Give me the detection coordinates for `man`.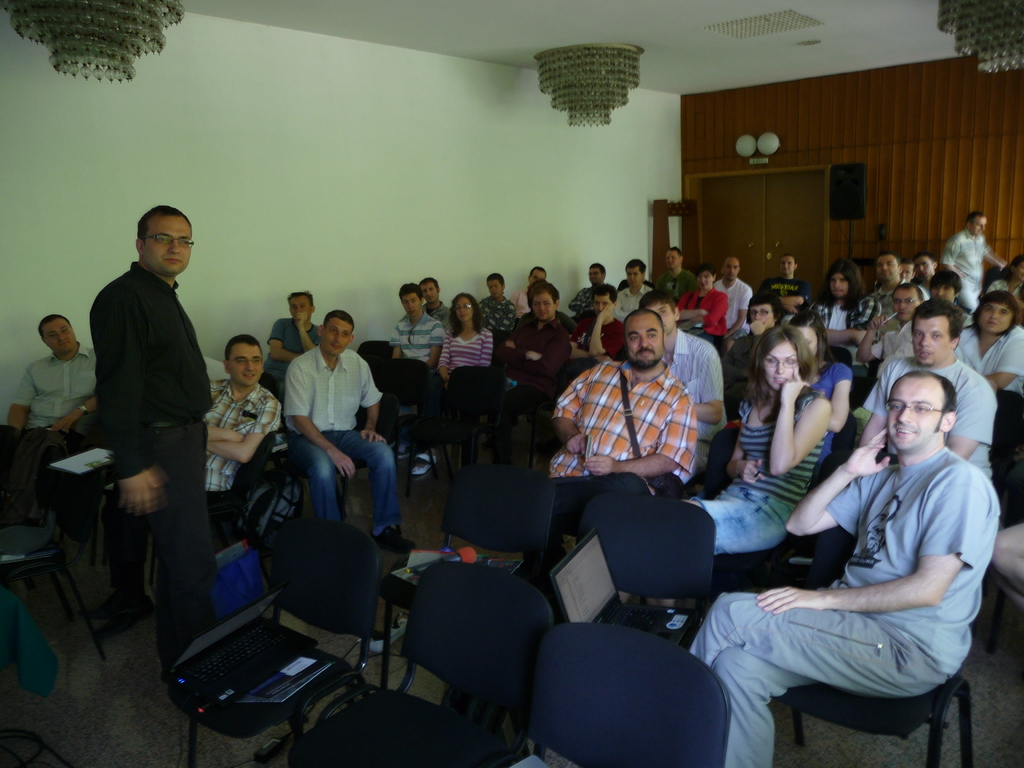
[x1=262, y1=294, x2=323, y2=399].
